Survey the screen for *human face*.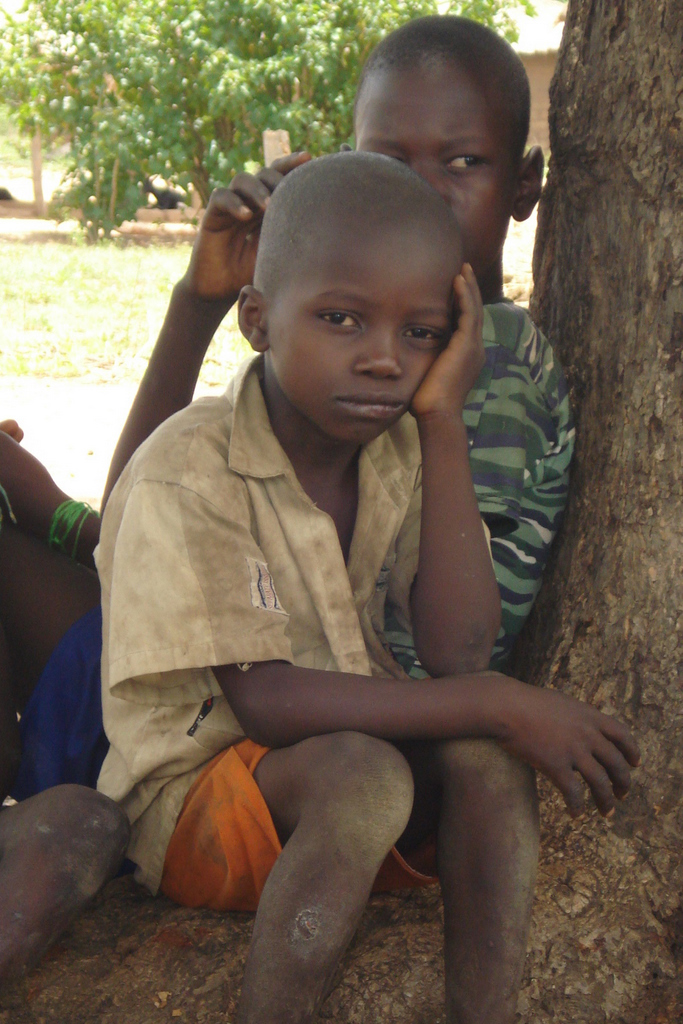
Survey found: [left=267, top=244, right=463, bottom=448].
